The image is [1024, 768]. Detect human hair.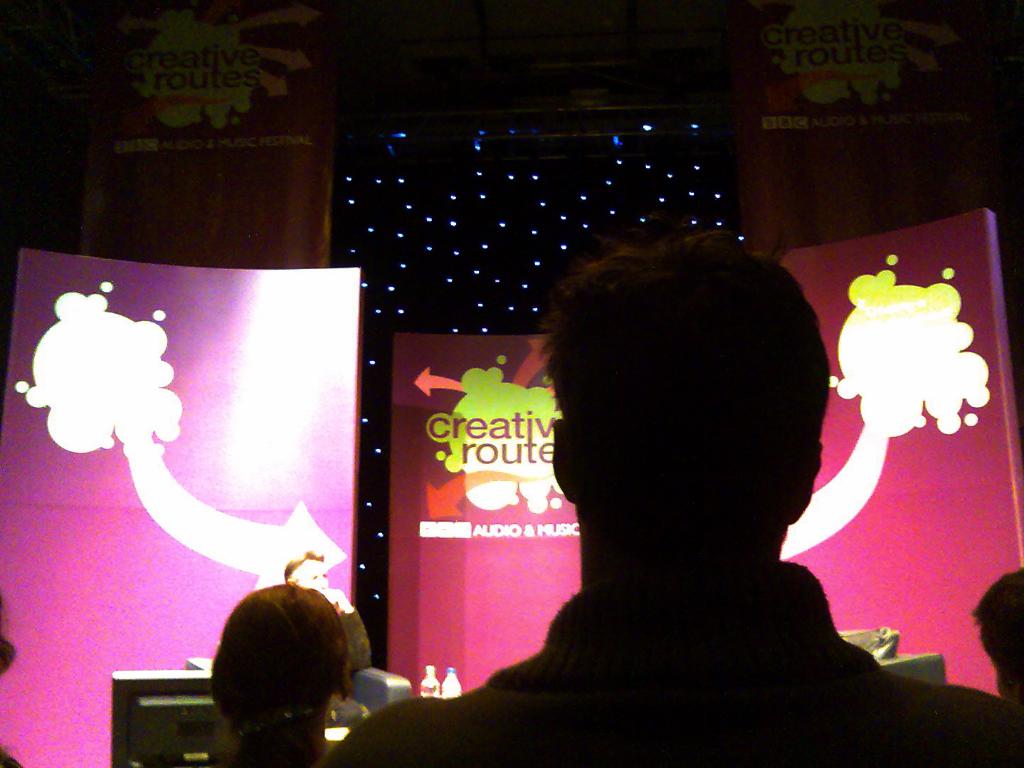
Detection: 970,560,1023,705.
